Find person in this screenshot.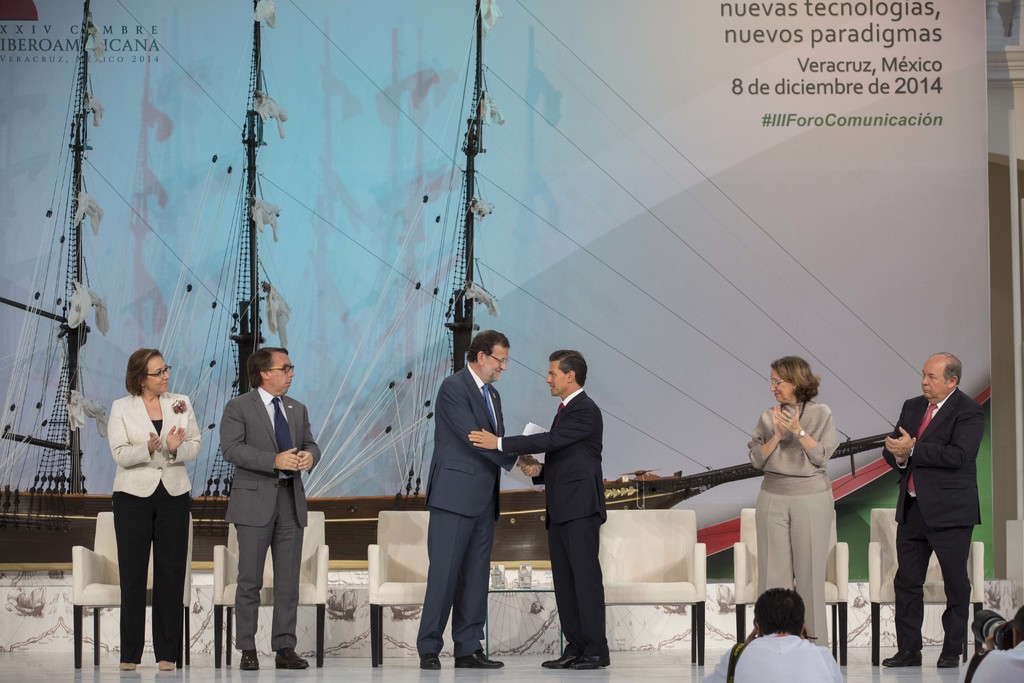
The bounding box for person is region(467, 345, 614, 669).
